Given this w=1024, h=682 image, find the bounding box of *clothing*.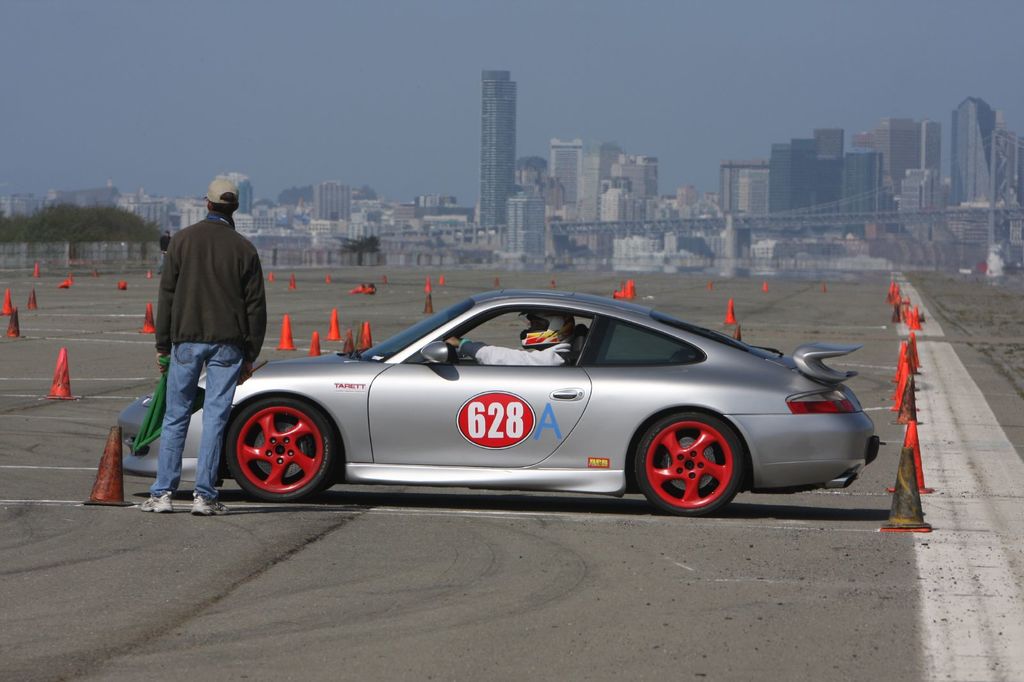
<region>459, 340, 566, 369</region>.
